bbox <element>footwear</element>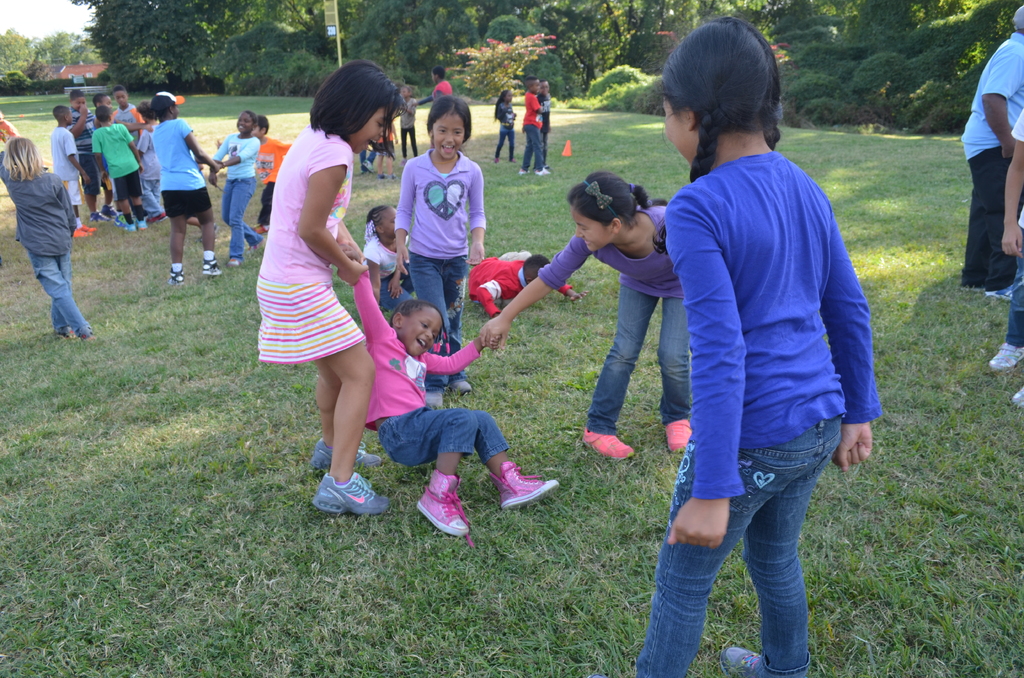
992,336,1023,375
